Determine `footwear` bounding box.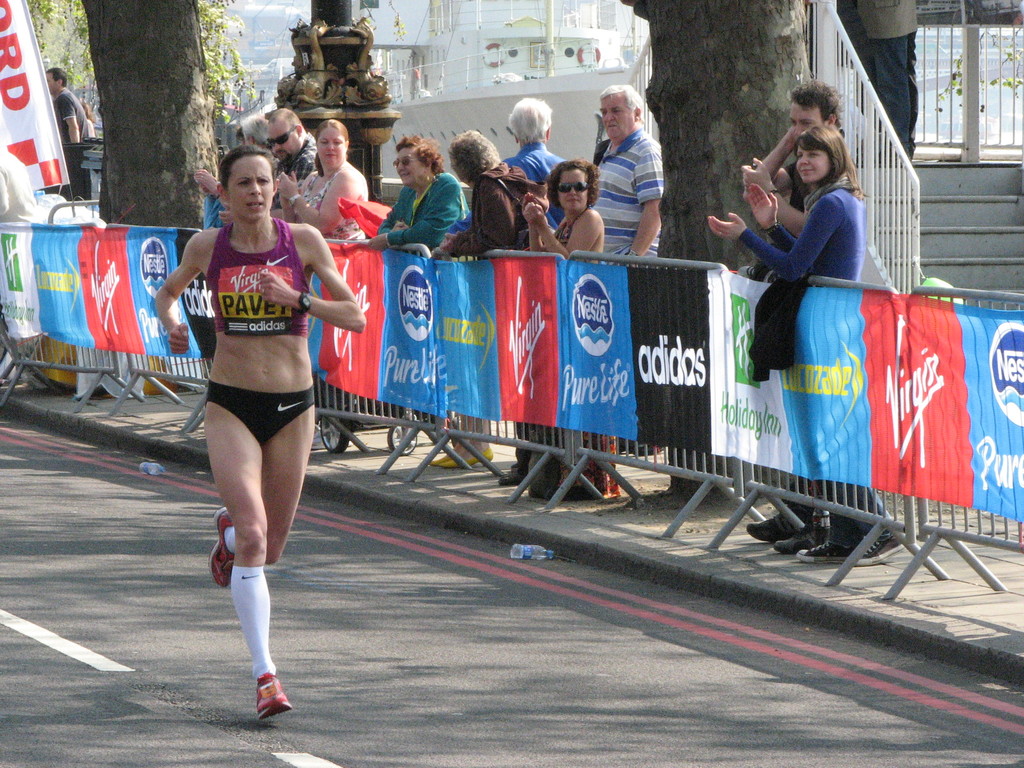
Determined: bbox=(208, 505, 241, 586).
